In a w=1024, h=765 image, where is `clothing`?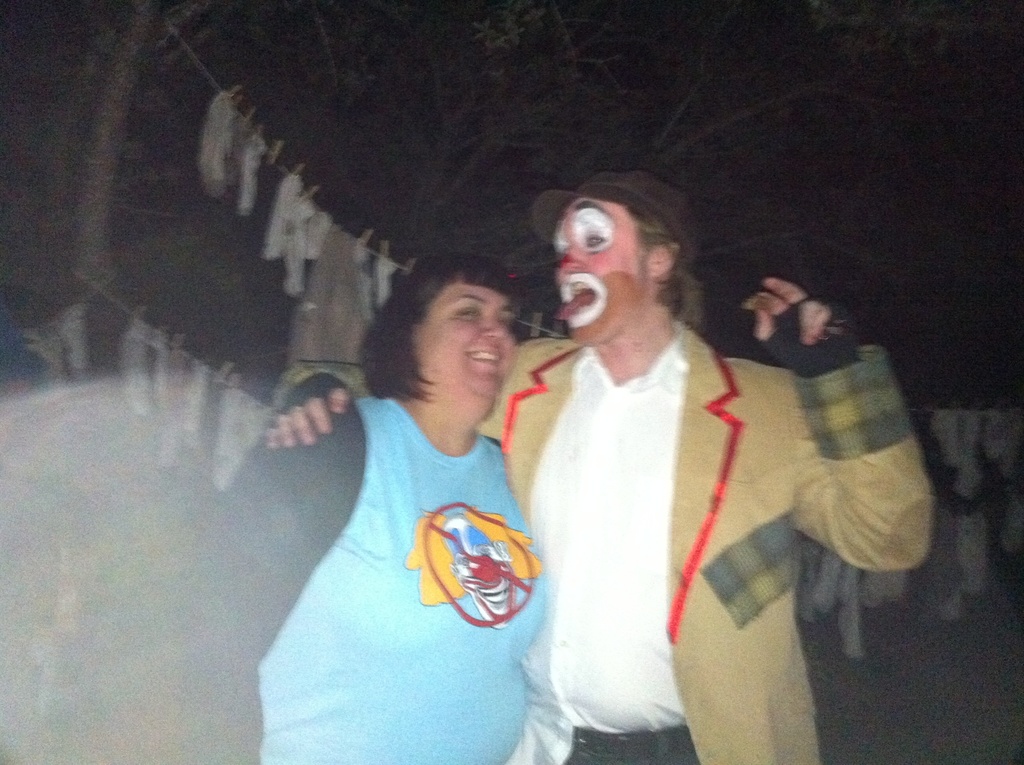
275, 323, 938, 764.
